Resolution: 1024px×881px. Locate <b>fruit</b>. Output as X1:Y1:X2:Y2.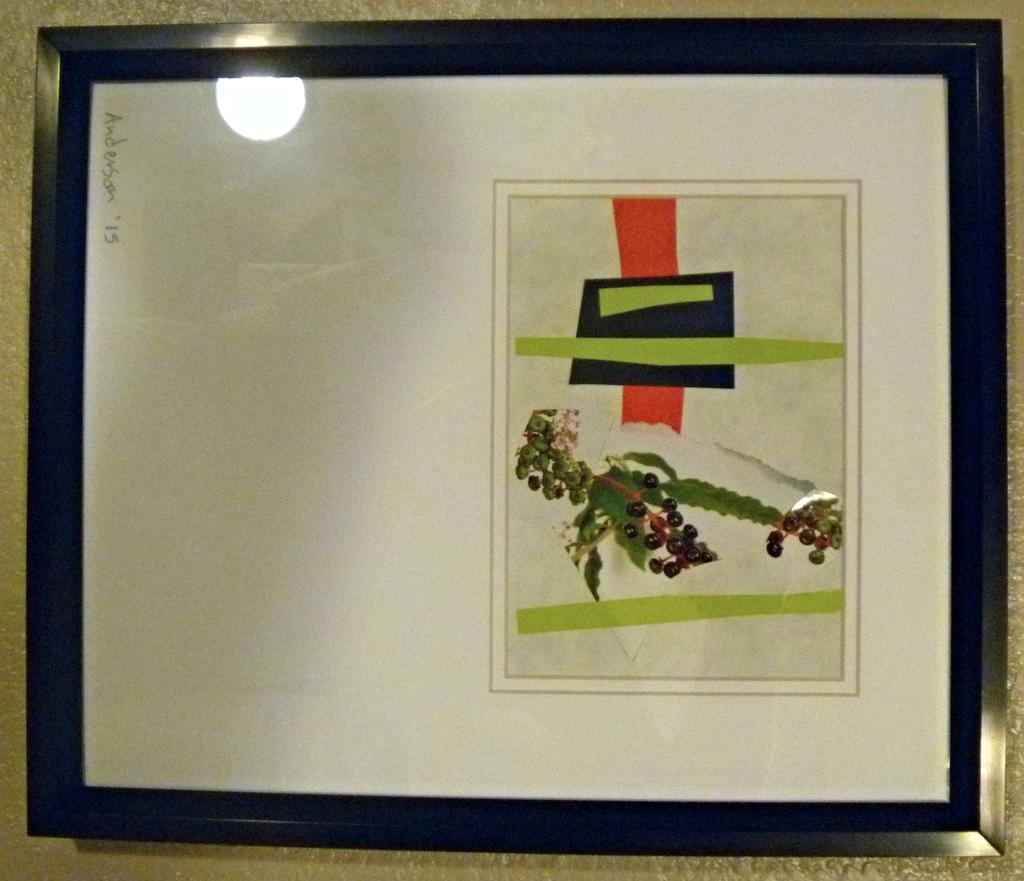
767:546:782:558.
